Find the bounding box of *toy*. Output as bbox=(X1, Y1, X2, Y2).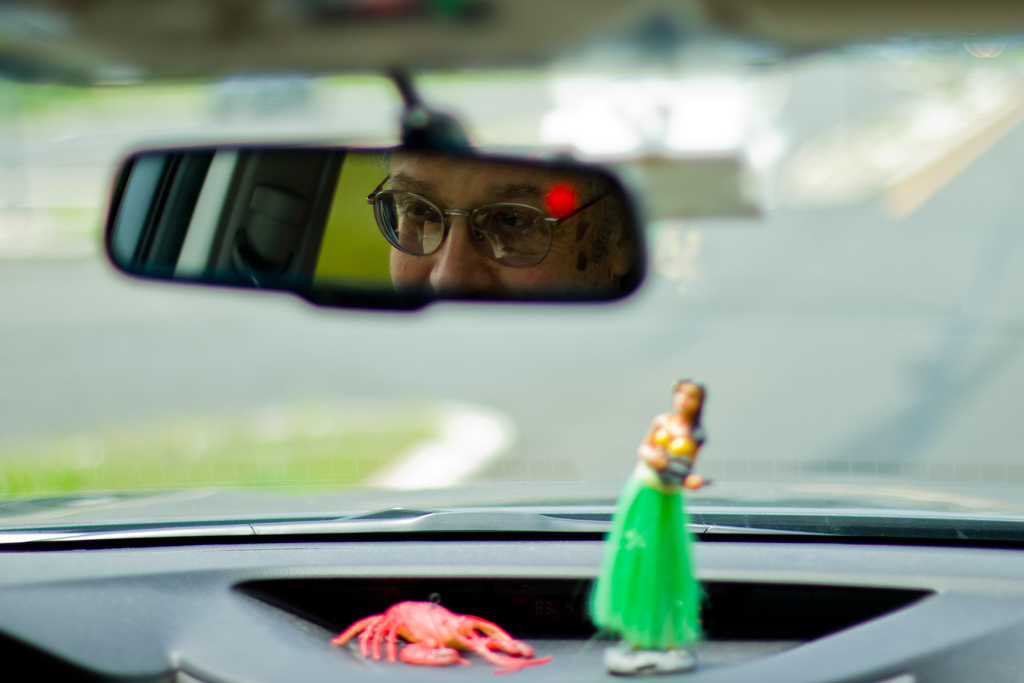
bbox=(333, 598, 545, 675).
